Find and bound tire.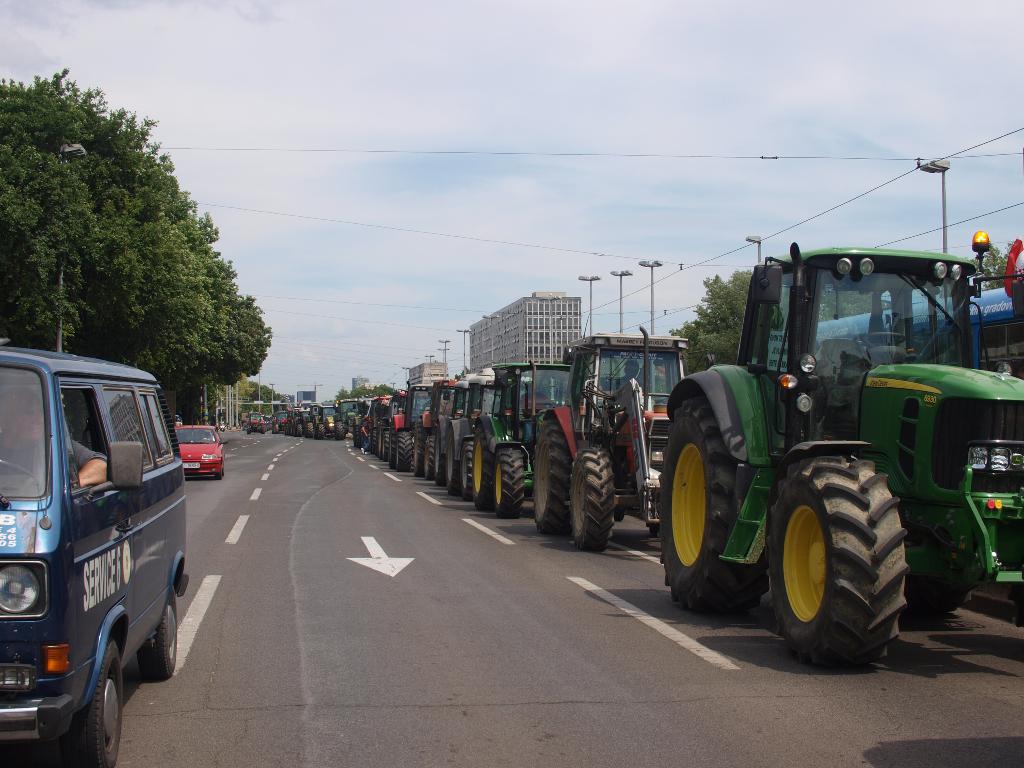
Bound: left=567, top=440, right=614, bottom=553.
